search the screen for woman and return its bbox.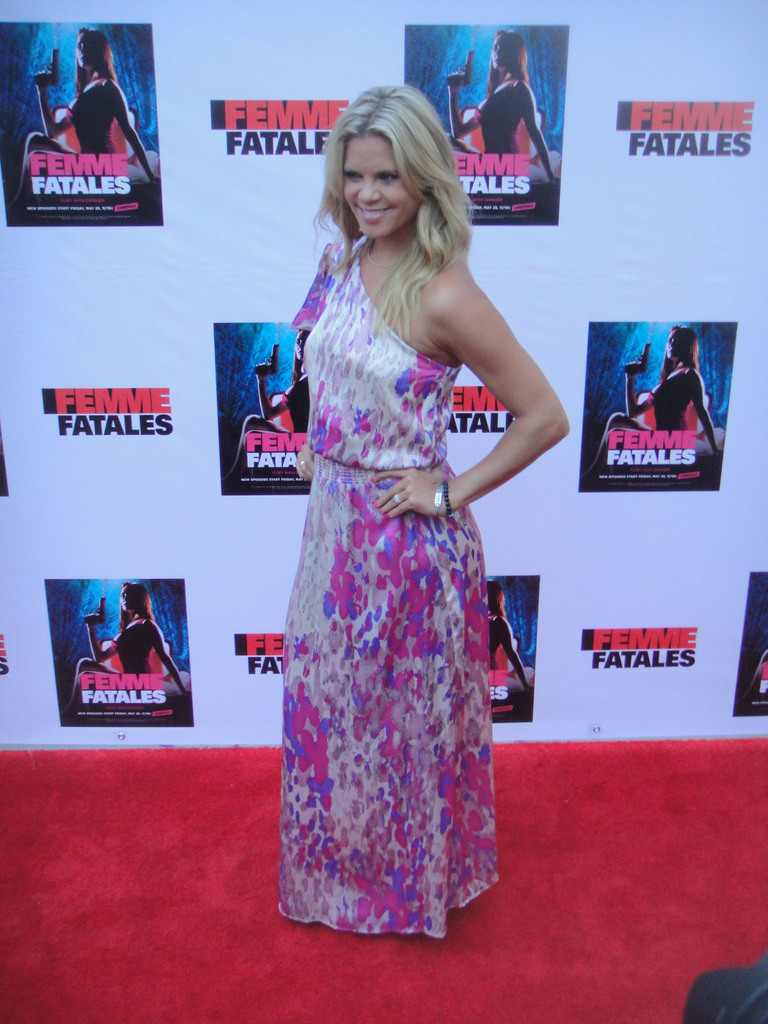
Found: (61, 580, 189, 725).
